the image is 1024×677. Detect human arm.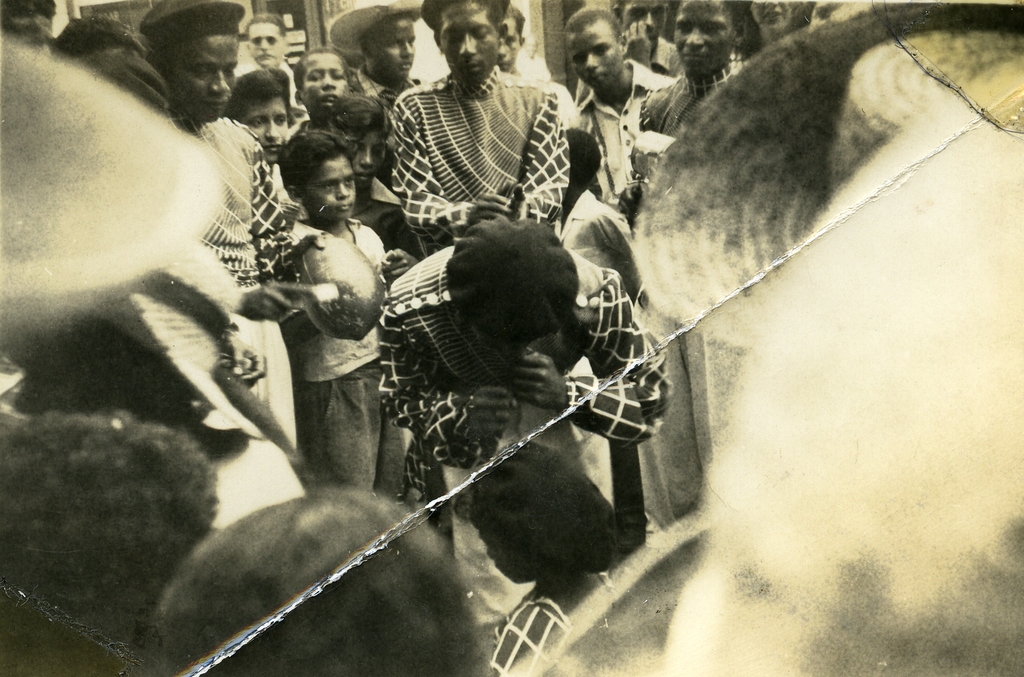
Detection: (518,285,675,438).
